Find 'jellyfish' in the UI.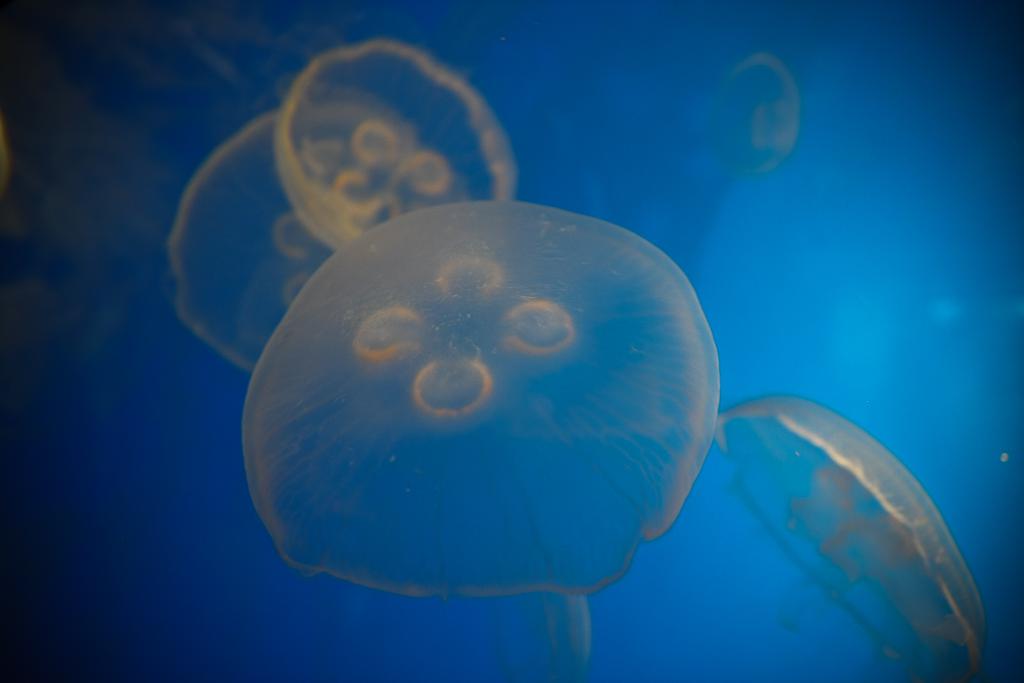
UI element at [left=276, top=35, right=524, bottom=252].
